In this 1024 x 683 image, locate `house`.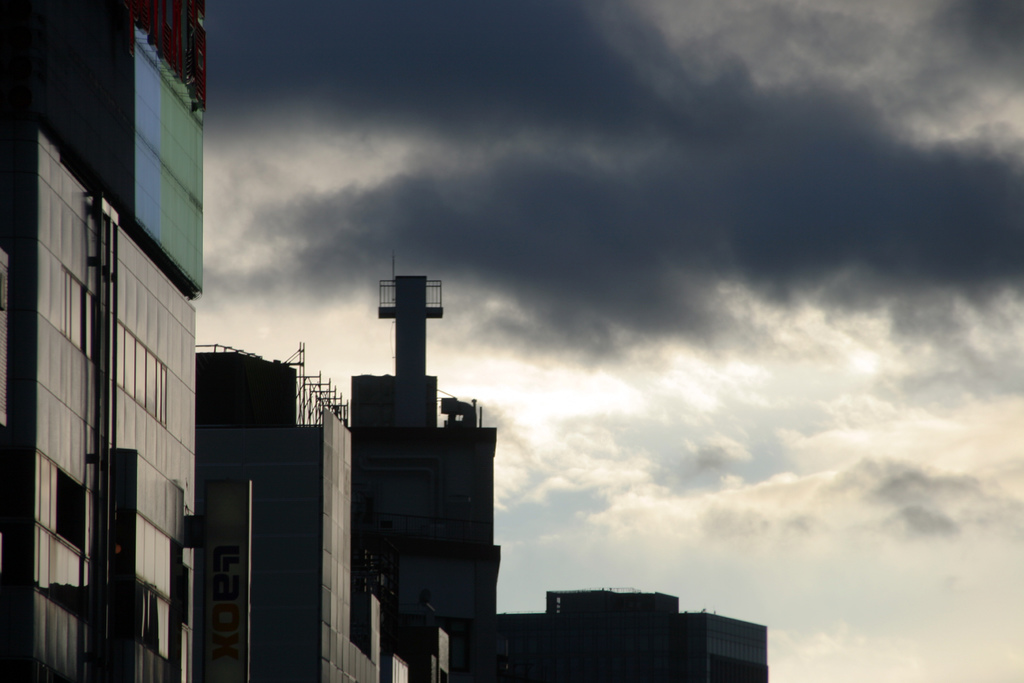
Bounding box: x1=0 y1=120 x2=195 y2=682.
